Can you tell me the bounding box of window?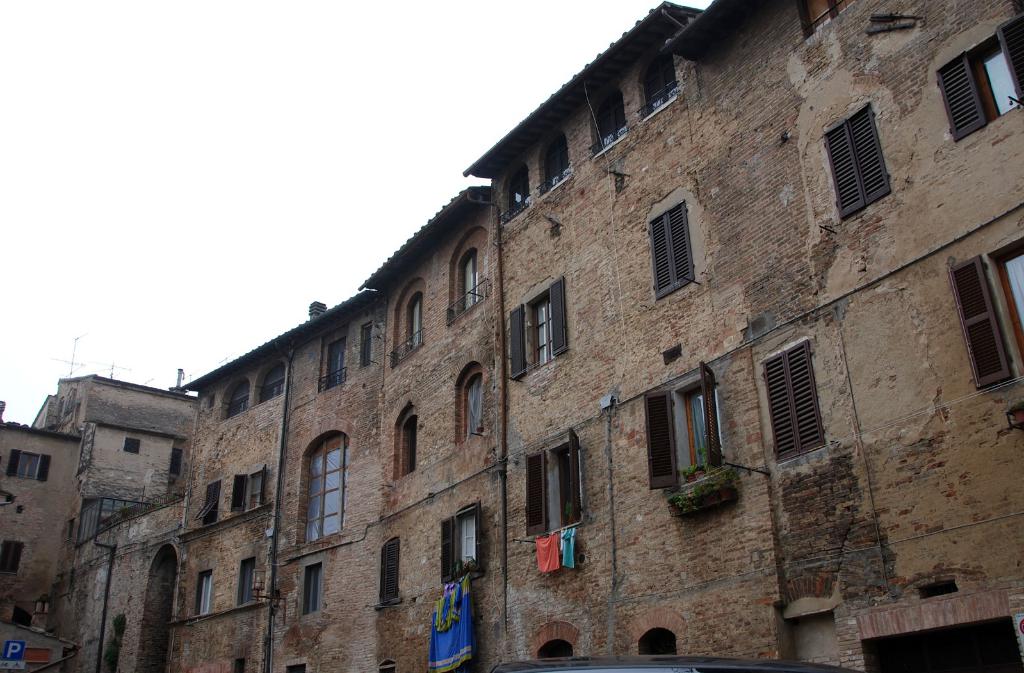
rect(982, 231, 1023, 375).
